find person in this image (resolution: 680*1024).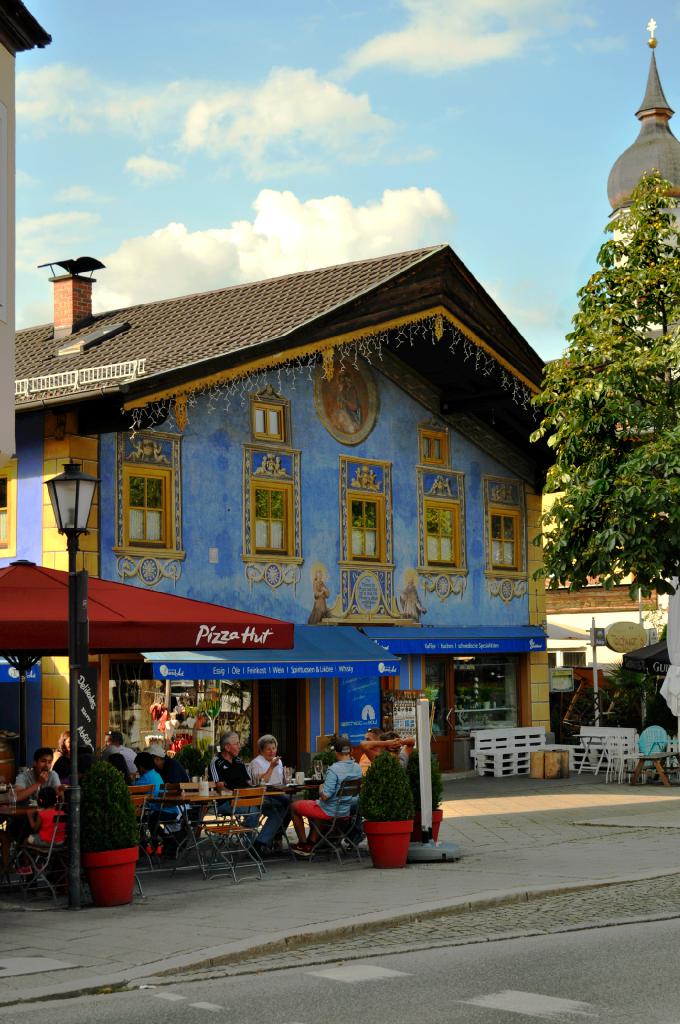
x1=17, y1=786, x2=64, y2=877.
